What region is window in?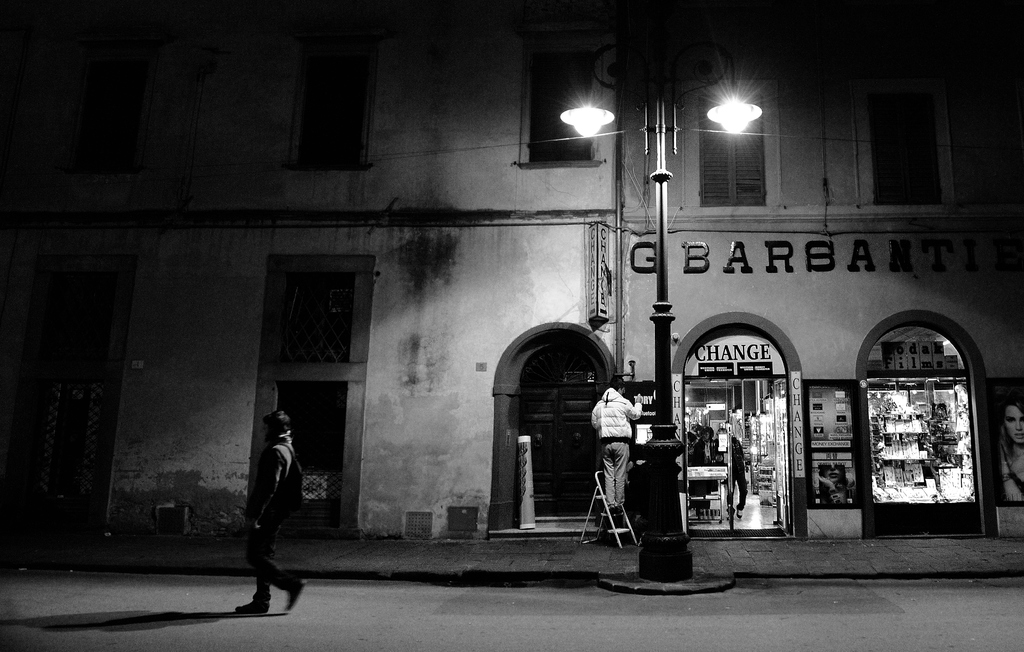
868:92:941:206.
